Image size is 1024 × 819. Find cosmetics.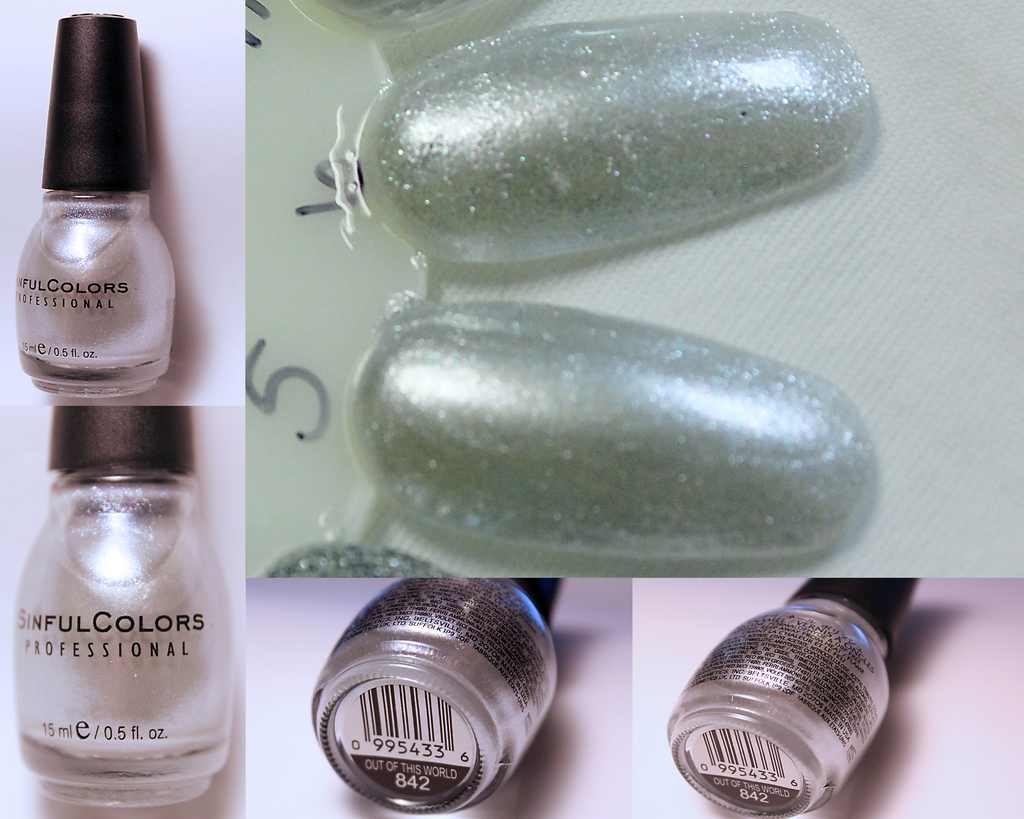
box=[9, 404, 241, 814].
